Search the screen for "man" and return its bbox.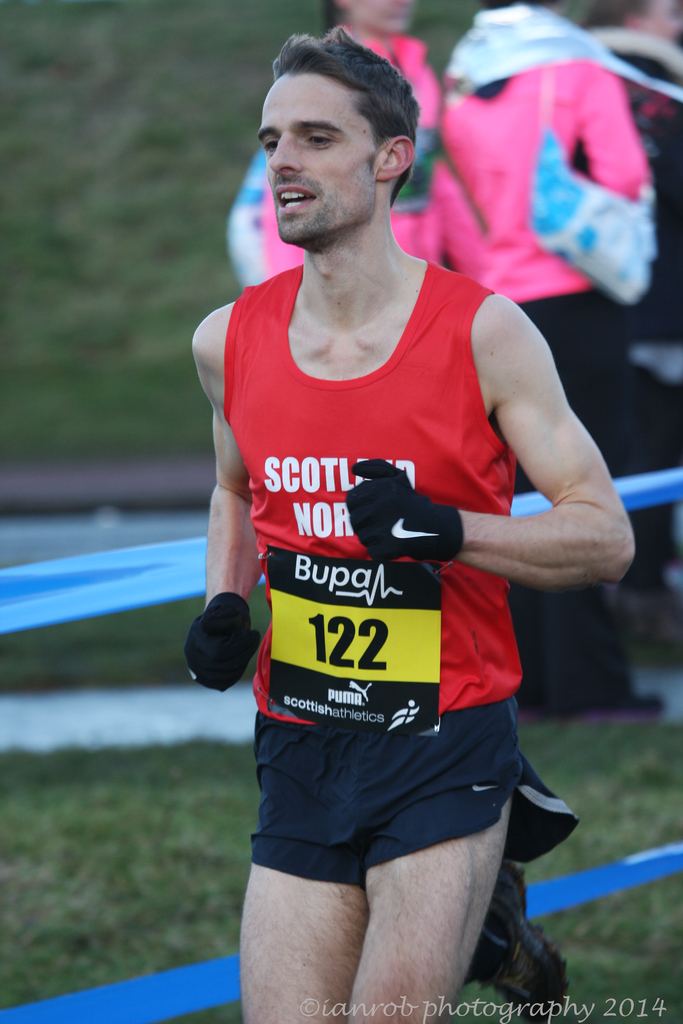
Found: <bbox>176, 38, 611, 1000</bbox>.
